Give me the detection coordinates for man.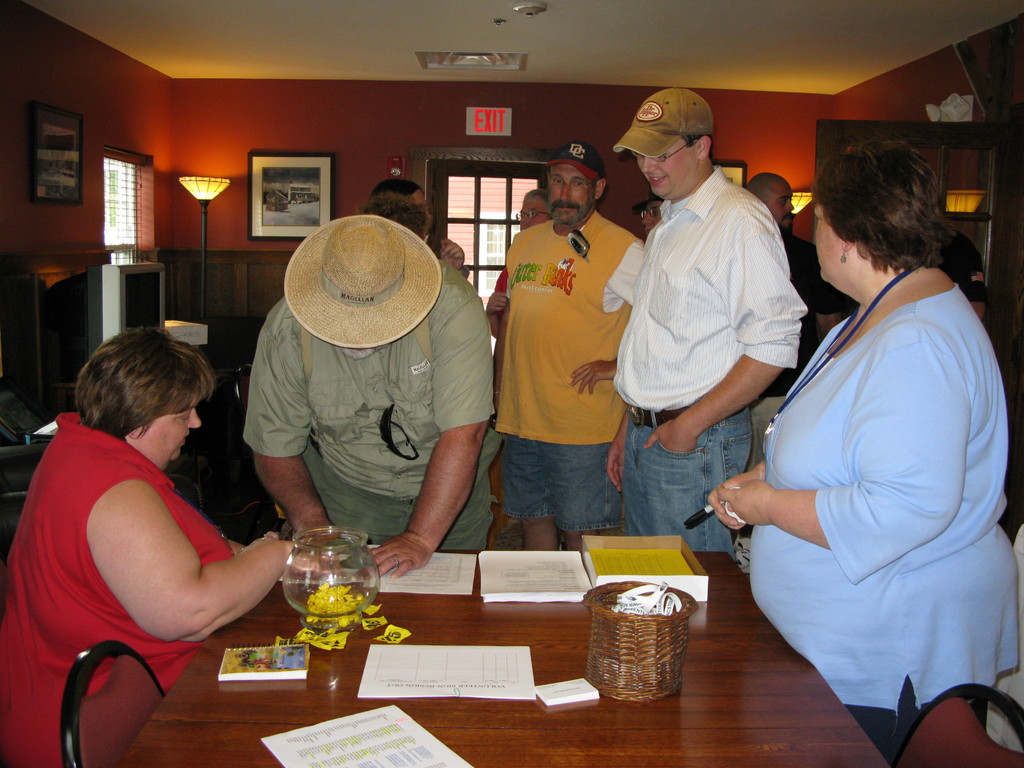
bbox(488, 189, 555, 321).
